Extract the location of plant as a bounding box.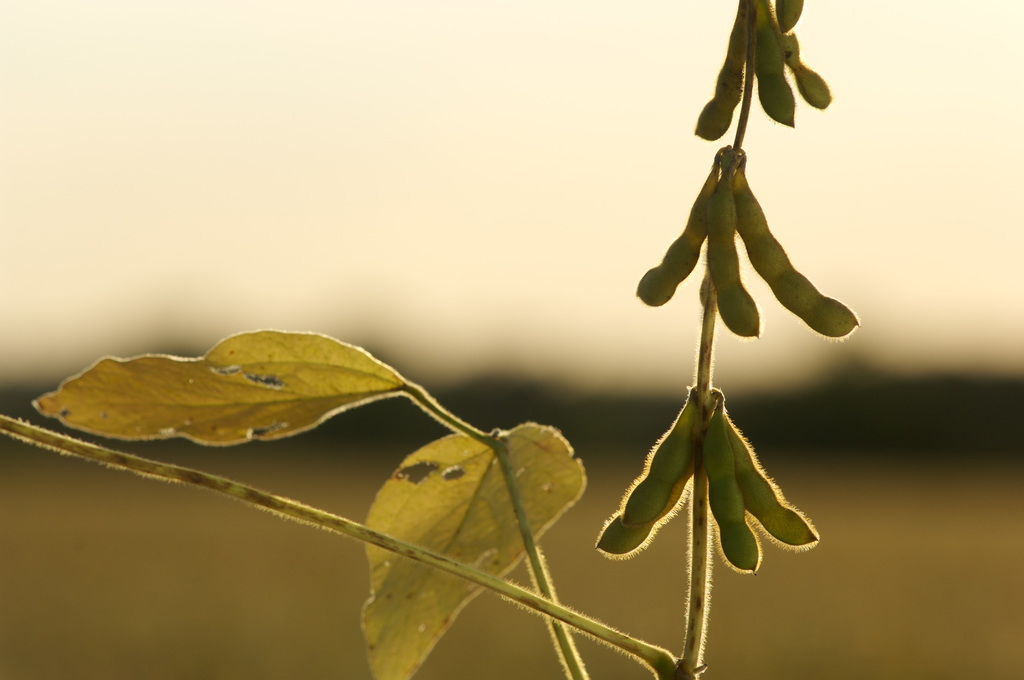
region(0, 0, 859, 679).
